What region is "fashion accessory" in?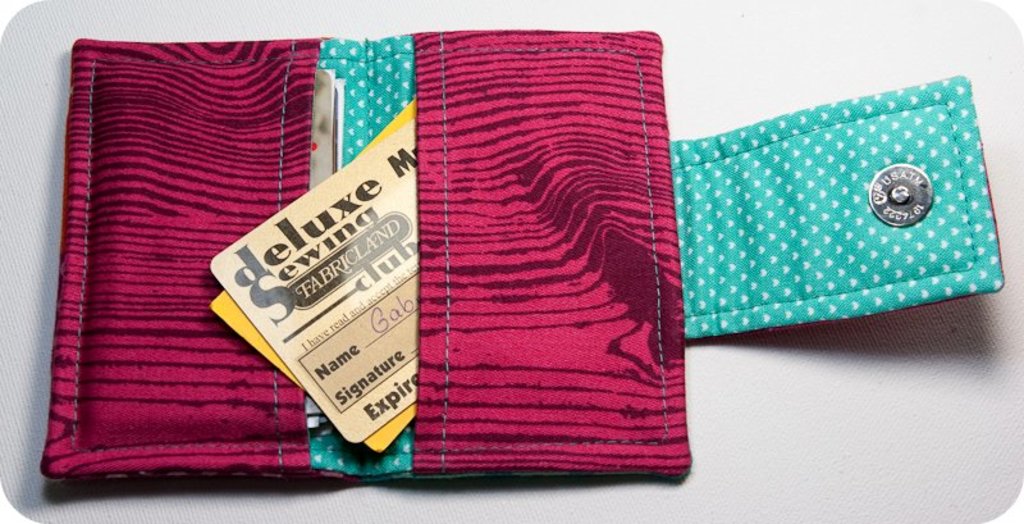
{"left": 40, "top": 36, "right": 1005, "bottom": 480}.
